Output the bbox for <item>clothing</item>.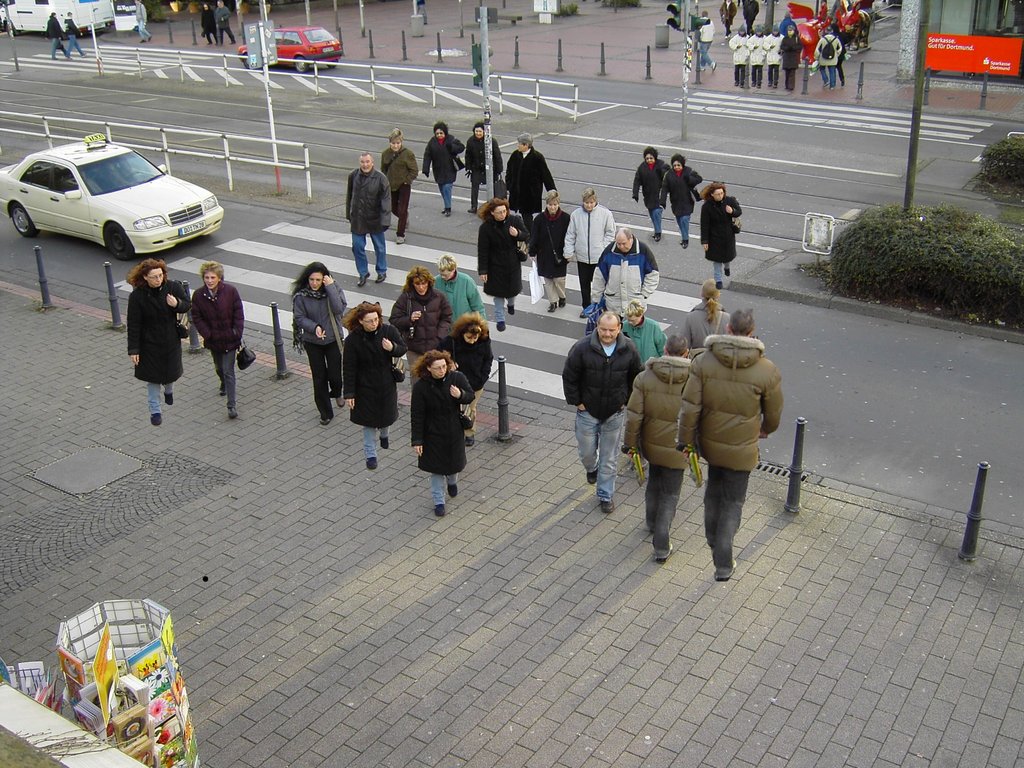
[x1=721, y1=0, x2=736, y2=32].
